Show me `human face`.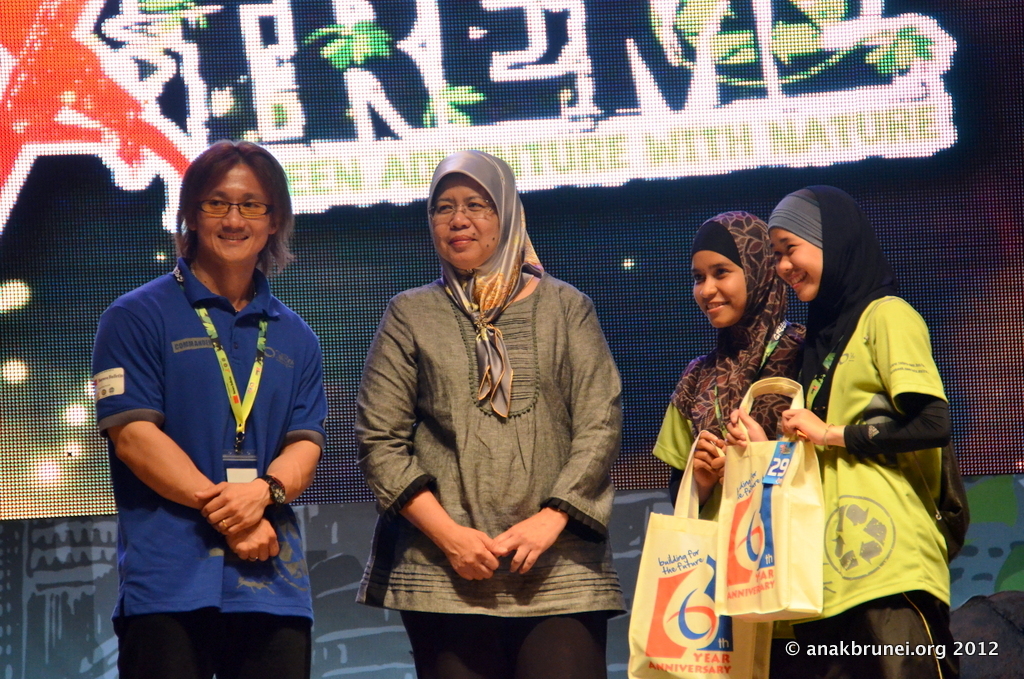
`human face` is here: x1=772, y1=227, x2=824, y2=300.
